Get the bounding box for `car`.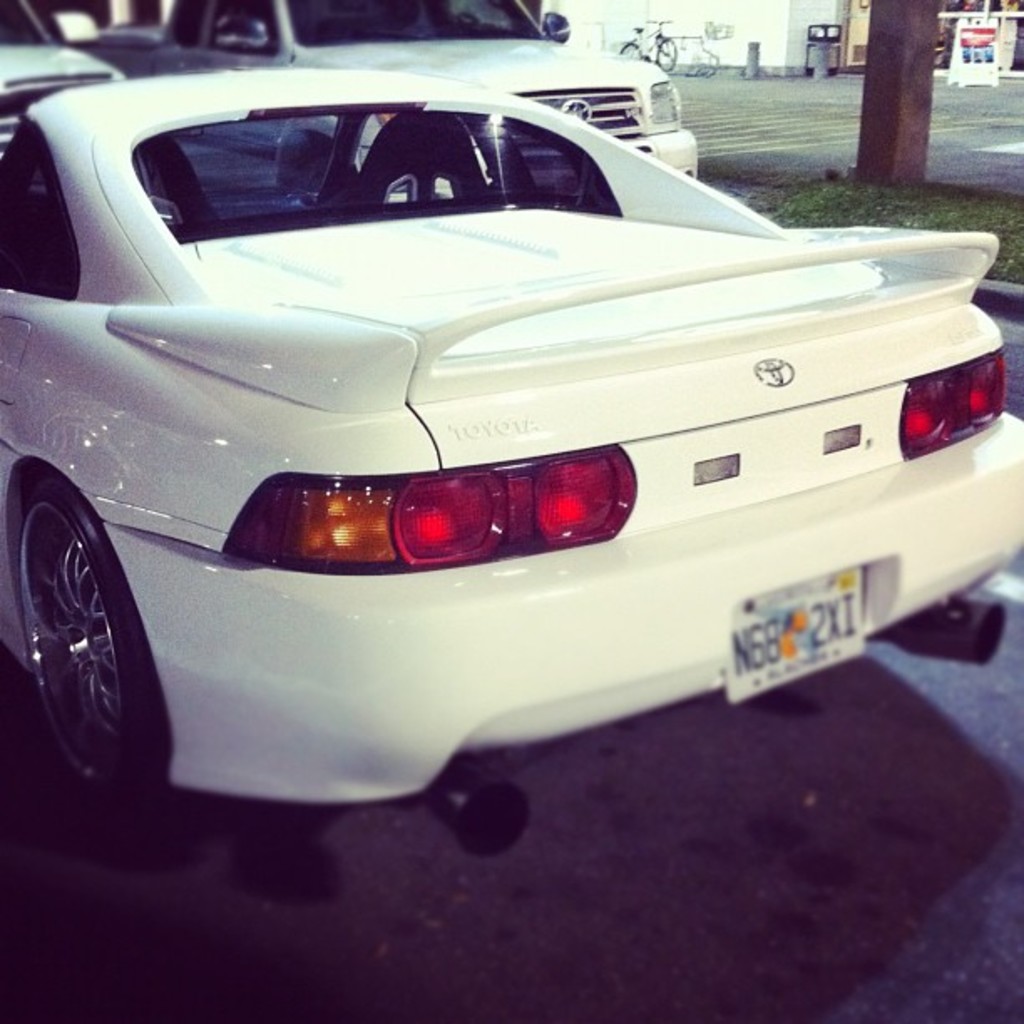
[x1=0, y1=50, x2=1006, y2=840].
